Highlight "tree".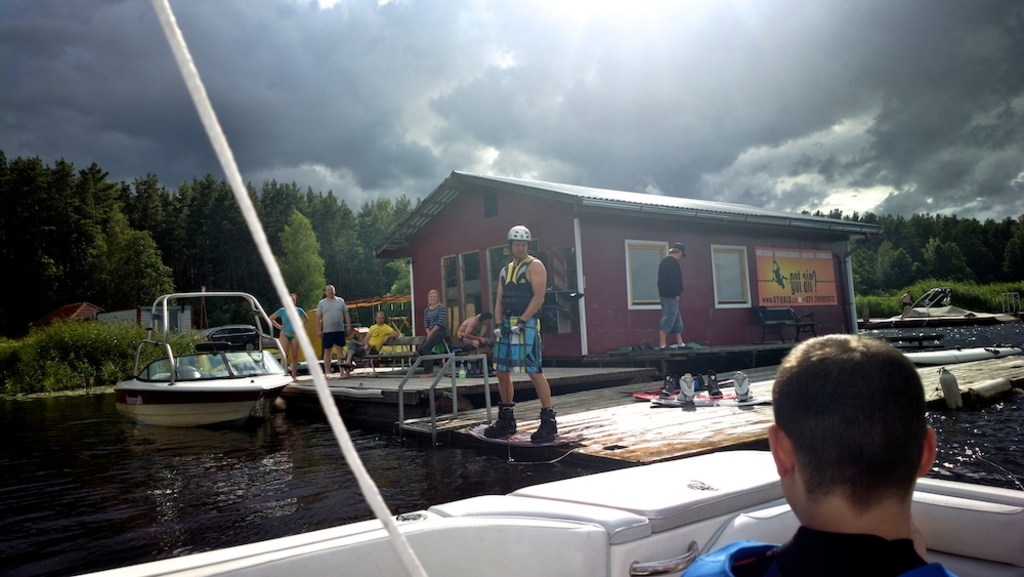
Highlighted region: left=264, top=208, right=332, bottom=310.
